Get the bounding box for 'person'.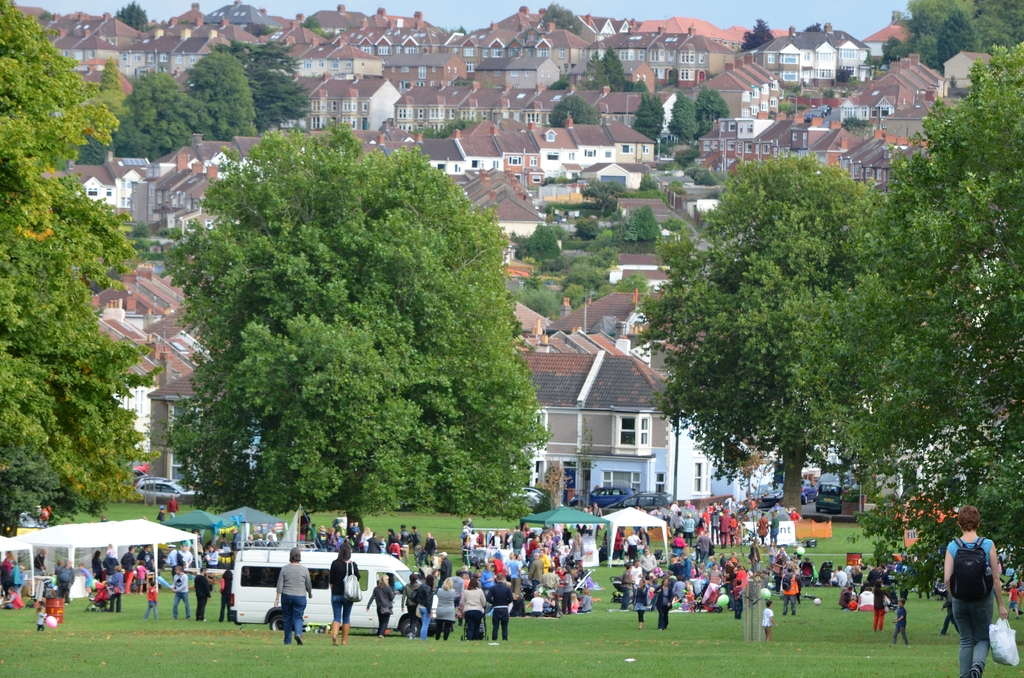
<box>364,572,396,640</box>.
